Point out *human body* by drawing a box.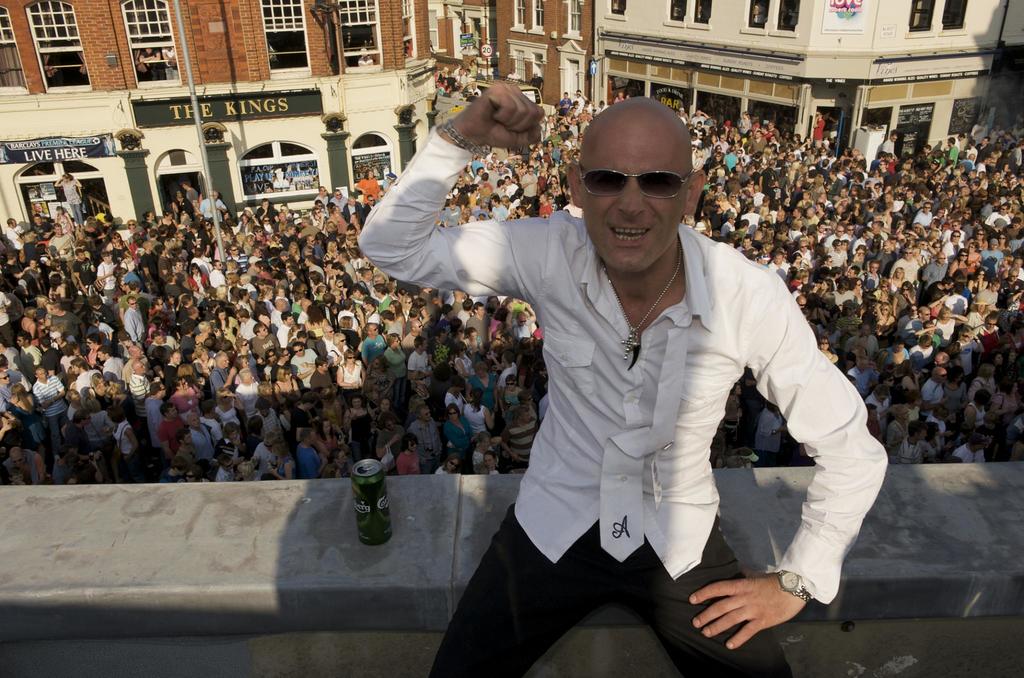
bbox=(252, 249, 264, 254).
